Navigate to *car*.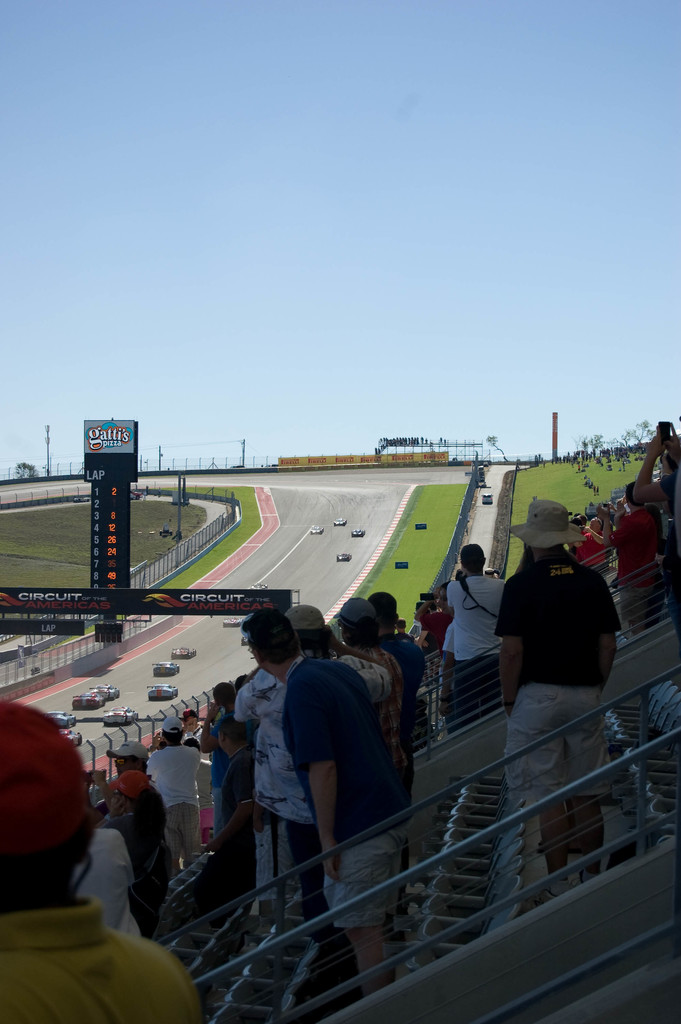
Navigation target: left=311, top=525, right=322, bottom=532.
